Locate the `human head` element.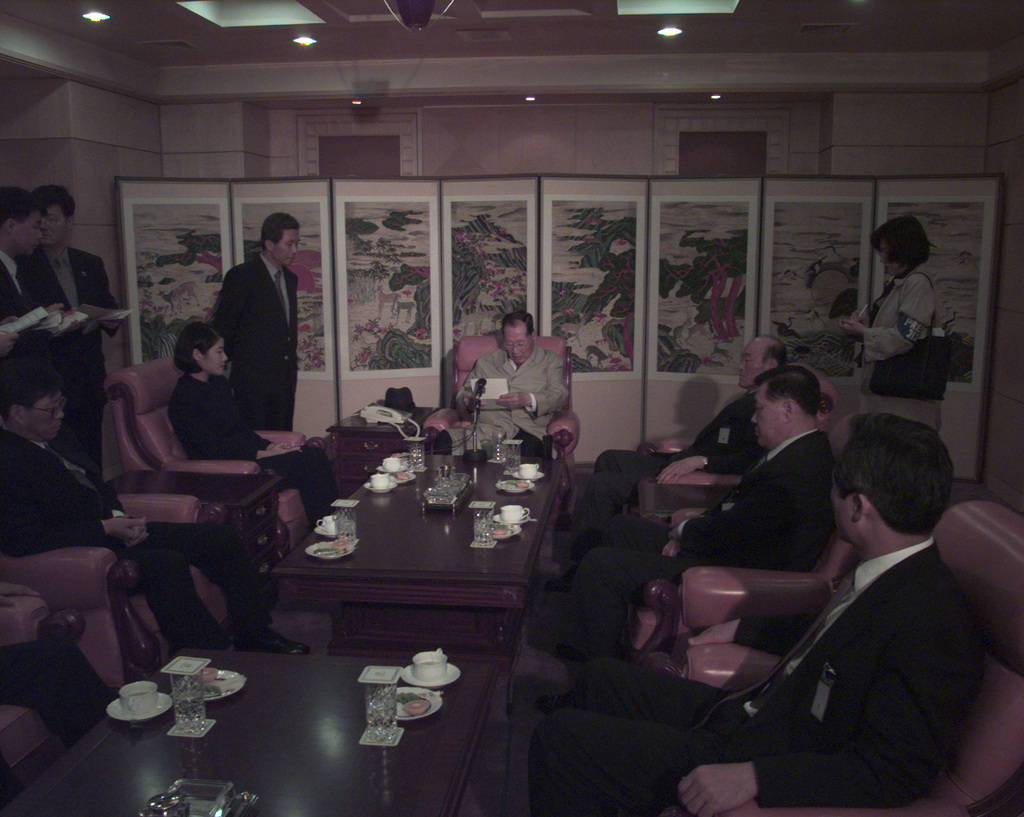
Element bbox: bbox=[501, 308, 535, 363].
